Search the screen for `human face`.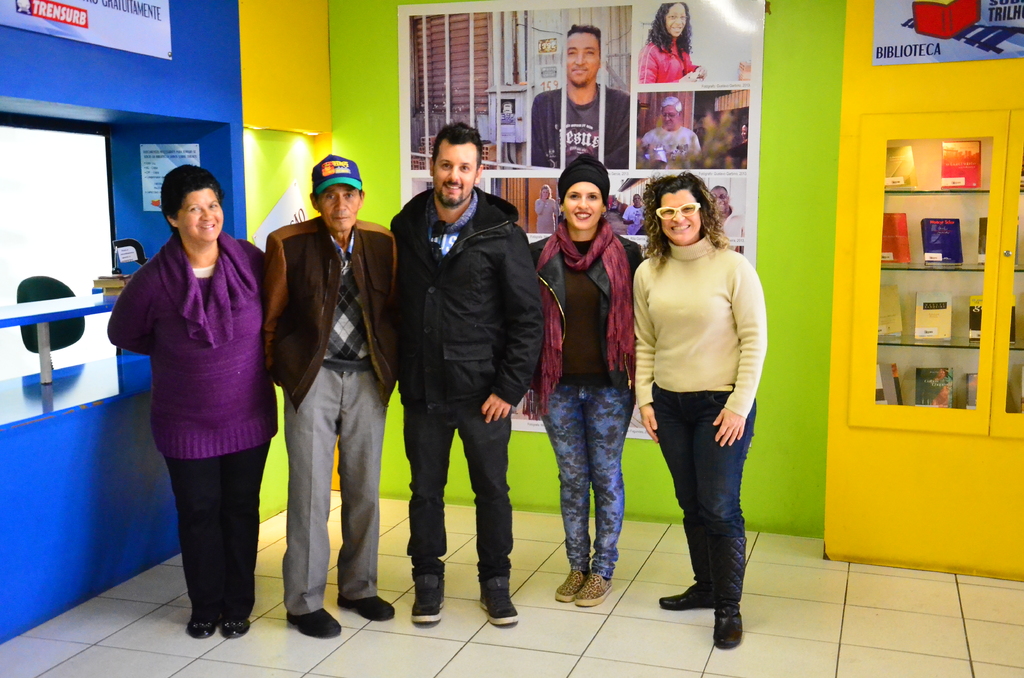
Found at bbox(318, 184, 358, 230).
